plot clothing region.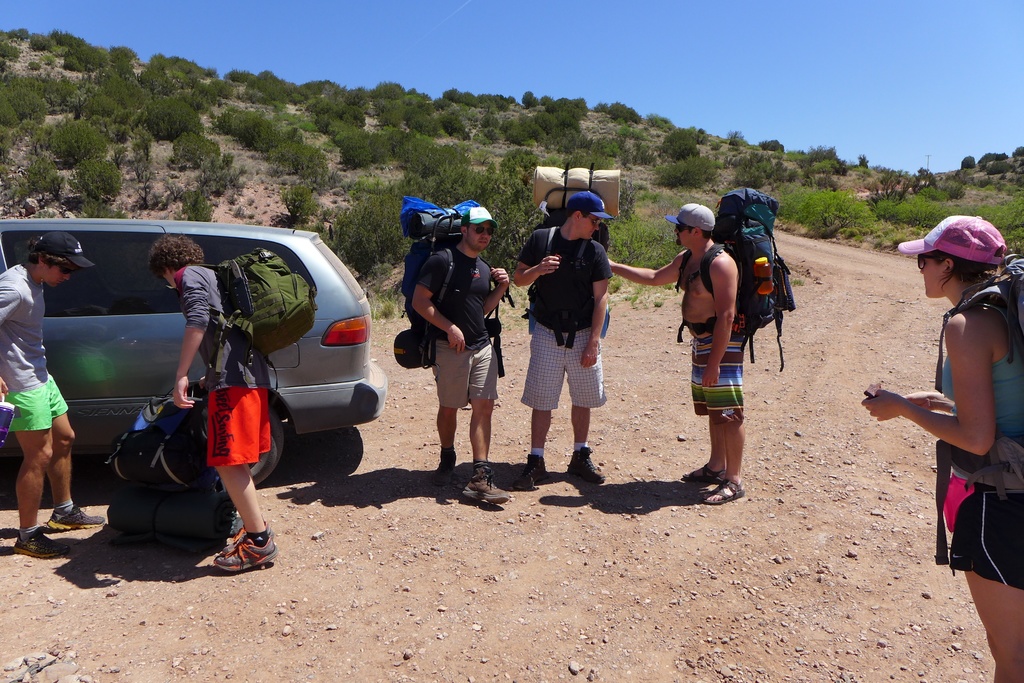
Plotted at [x1=687, y1=333, x2=749, y2=422].
